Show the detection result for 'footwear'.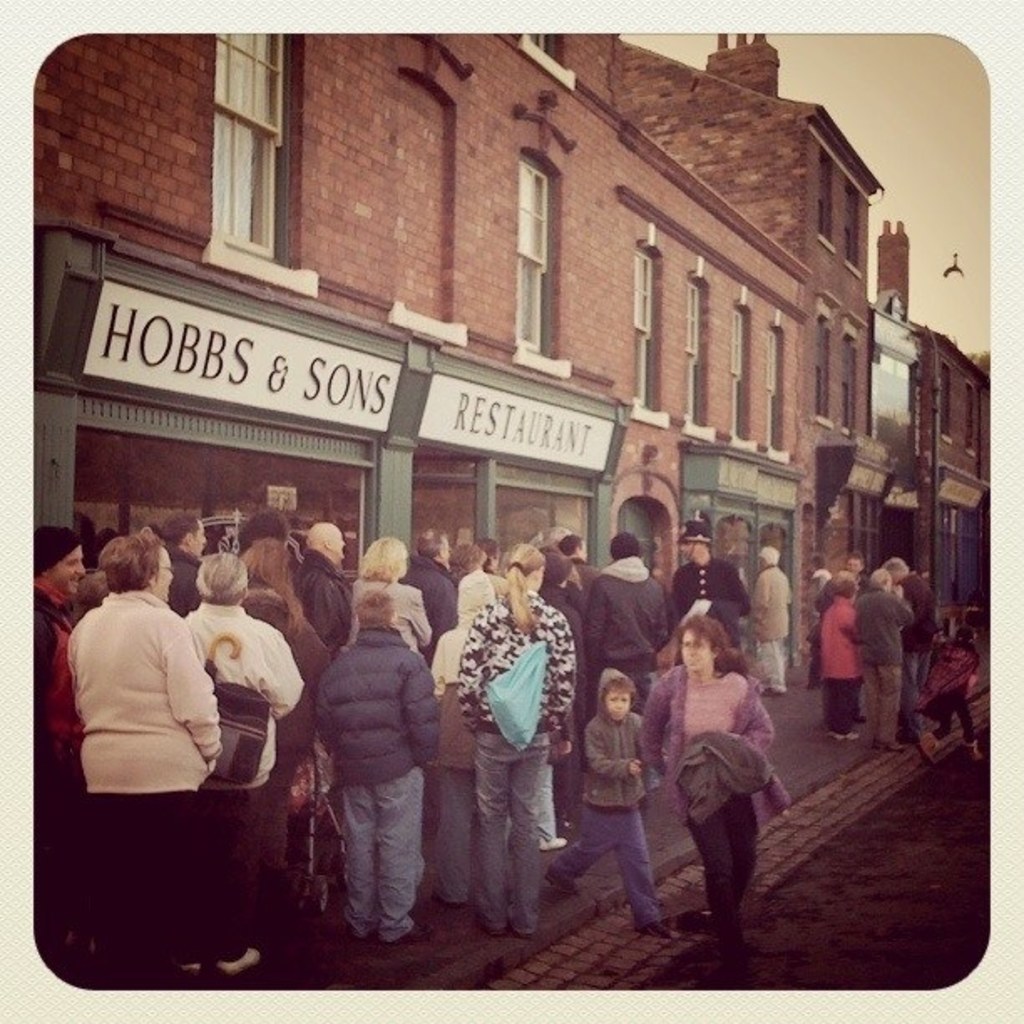
{"left": 176, "top": 959, "right": 196, "bottom": 980}.
